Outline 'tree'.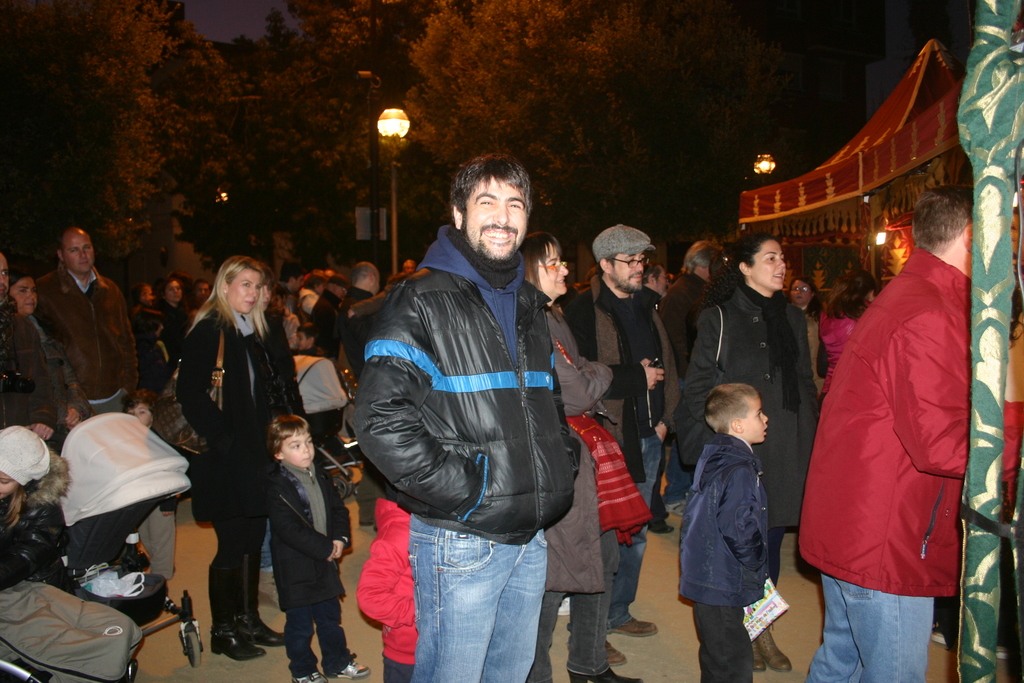
Outline: locate(401, 0, 645, 208).
